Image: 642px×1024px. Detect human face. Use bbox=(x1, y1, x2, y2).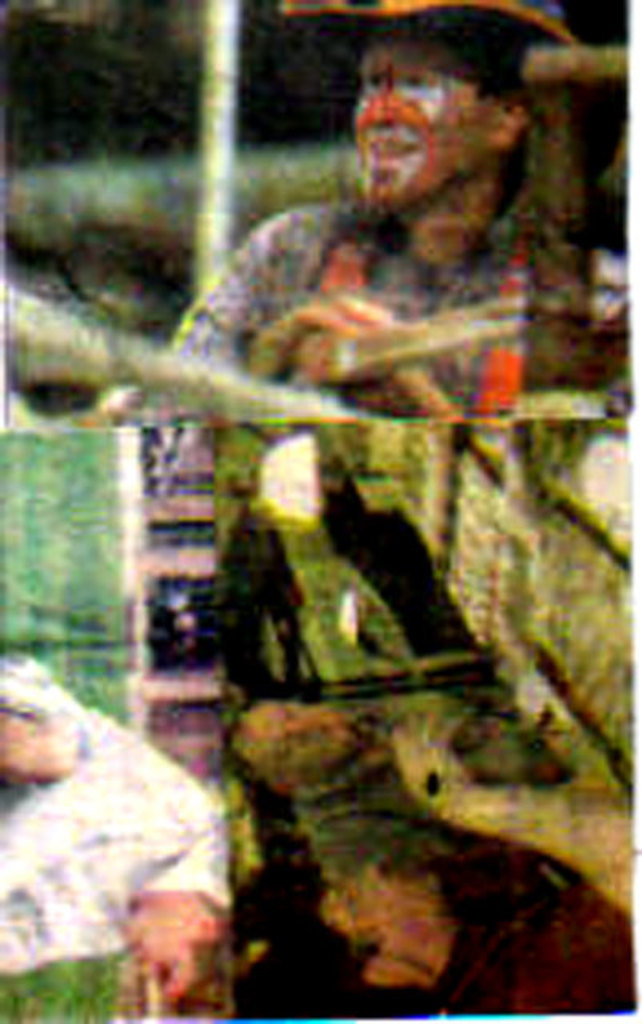
bbox=(125, 907, 192, 1005).
